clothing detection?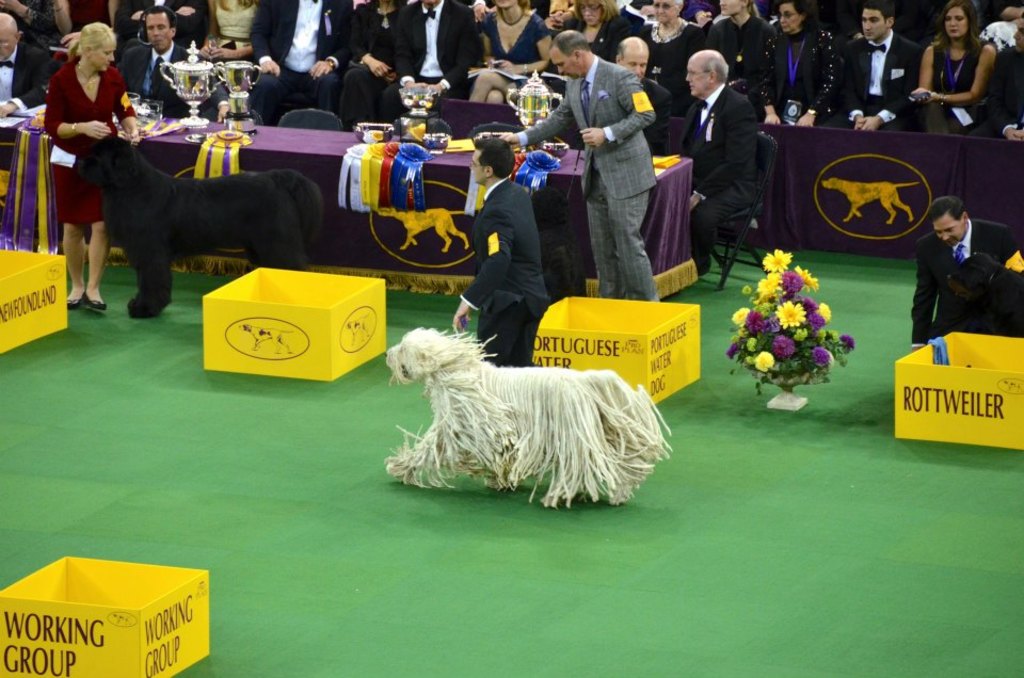
locate(677, 86, 758, 285)
